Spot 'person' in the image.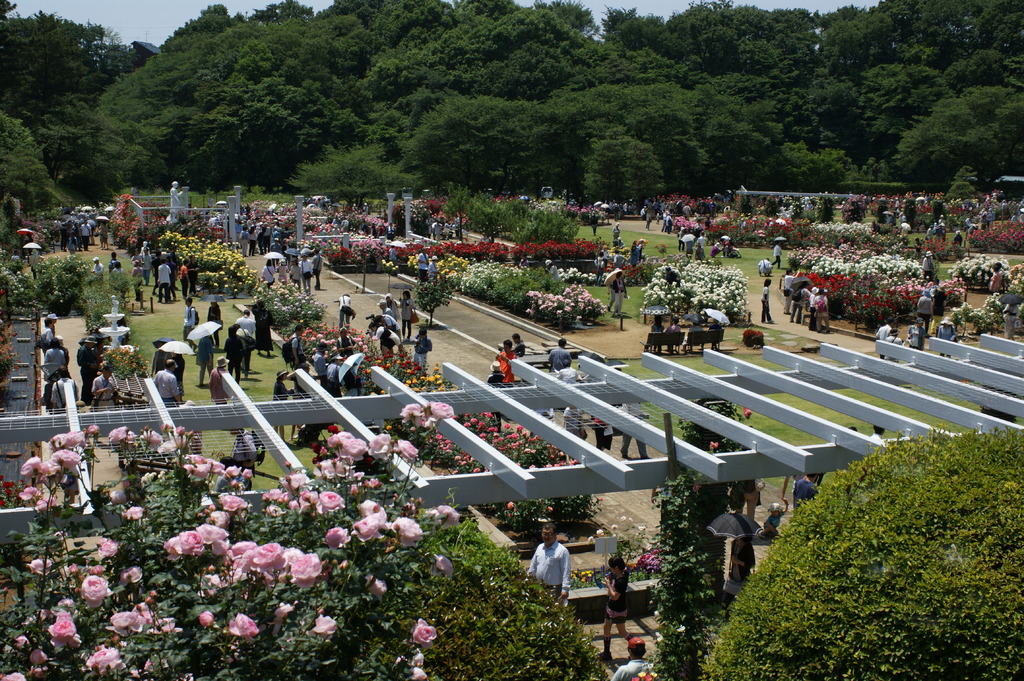
'person' found at locate(314, 343, 344, 383).
